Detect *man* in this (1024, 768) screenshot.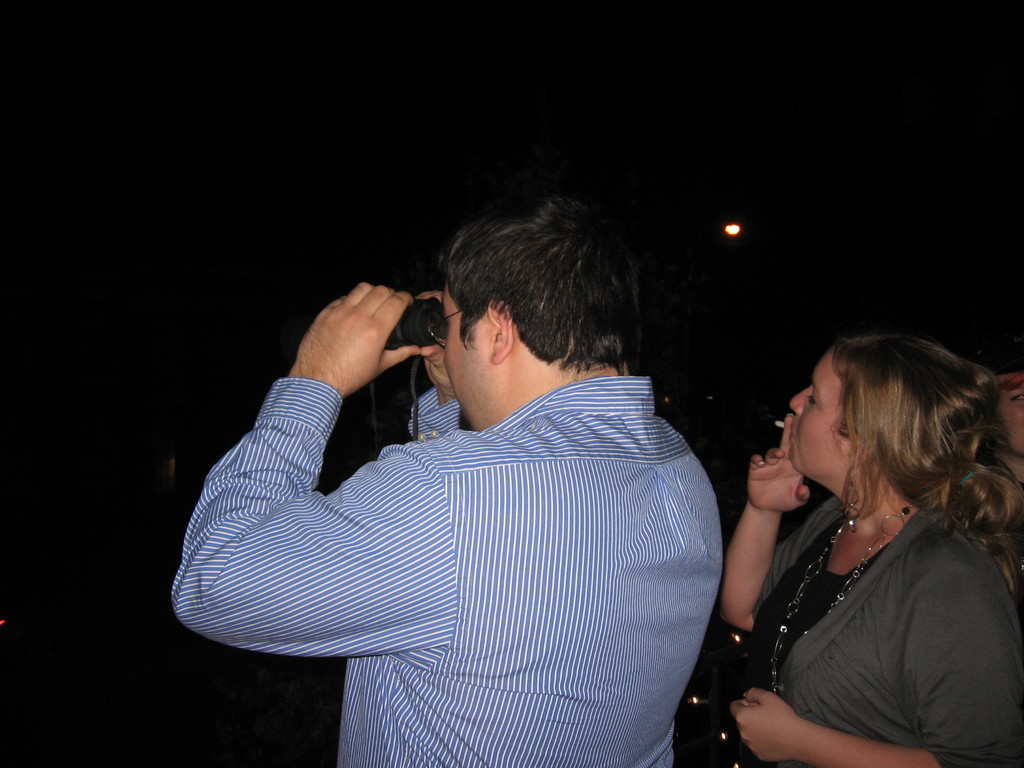
Detection: left=232, top=219, right=732, bottom=766.
